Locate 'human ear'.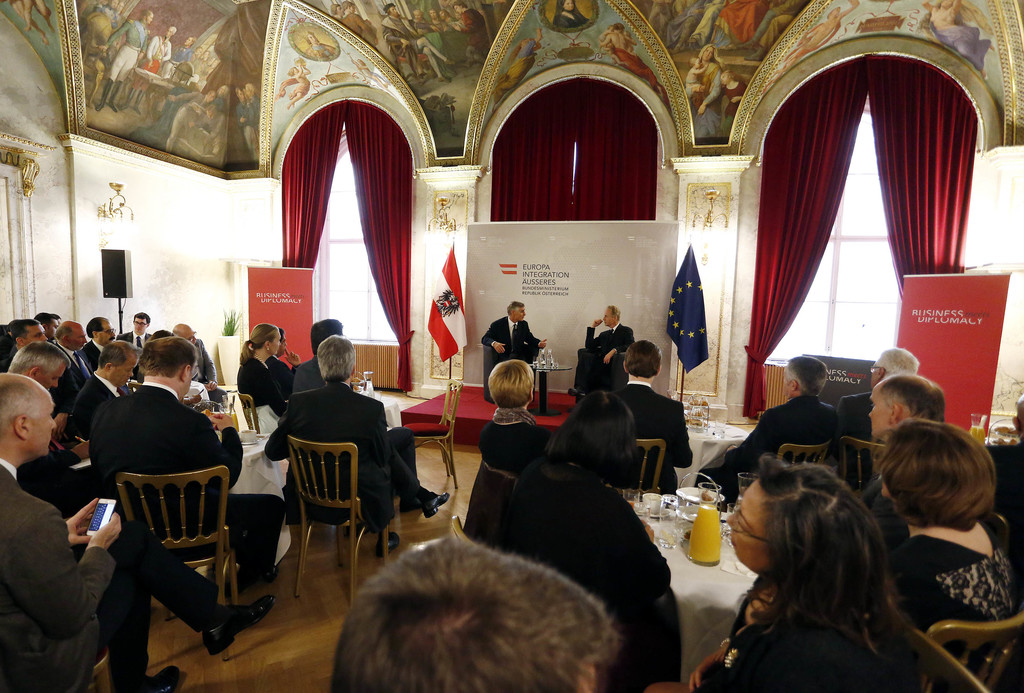
Bounding box: x1=14, y1=337, x2=26, y2=346.
